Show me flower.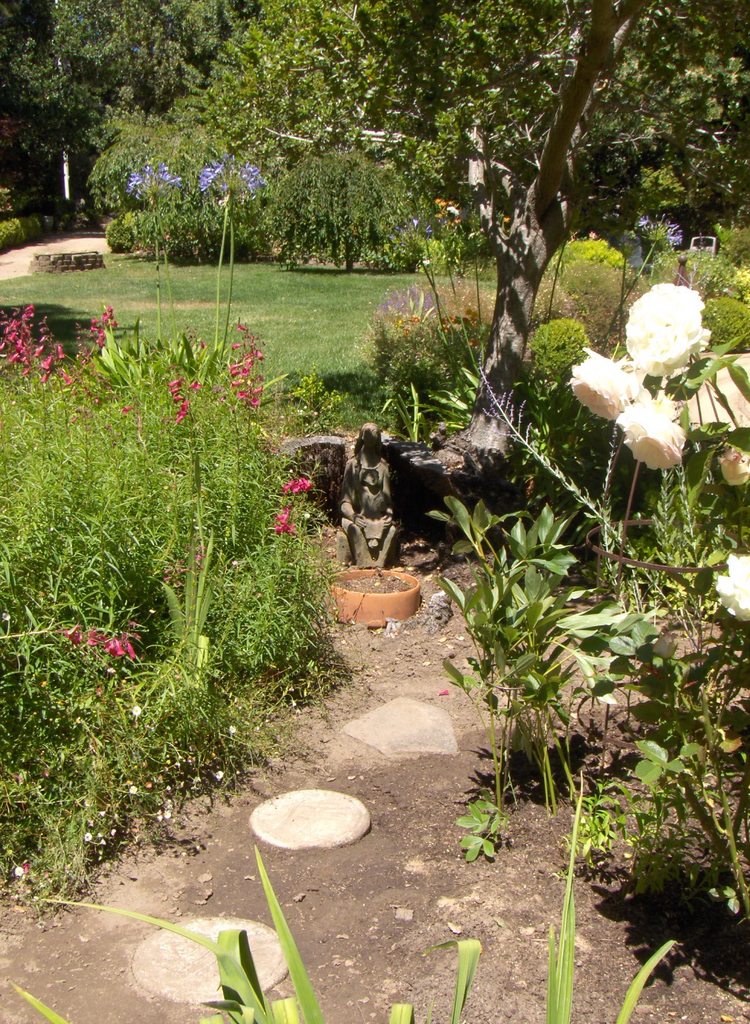
flower is here: {"x1": 567, "y1": 344, "x2": 637, "y2": 426}.
